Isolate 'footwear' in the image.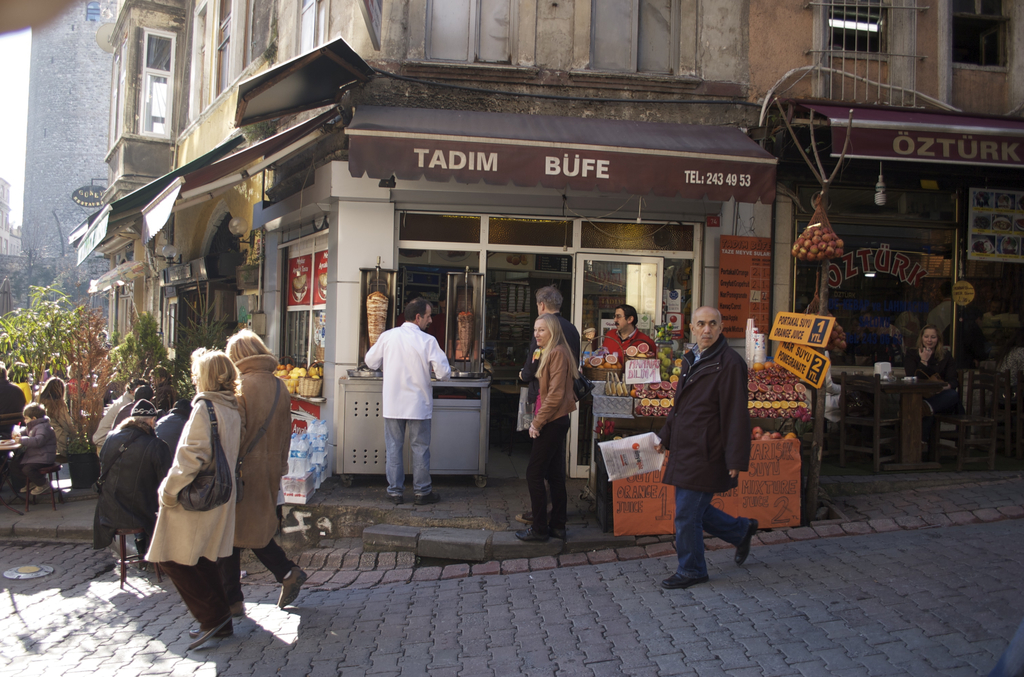
Isolated region: pyautogui.locateOnScreen(516, 523, 545, 546).
